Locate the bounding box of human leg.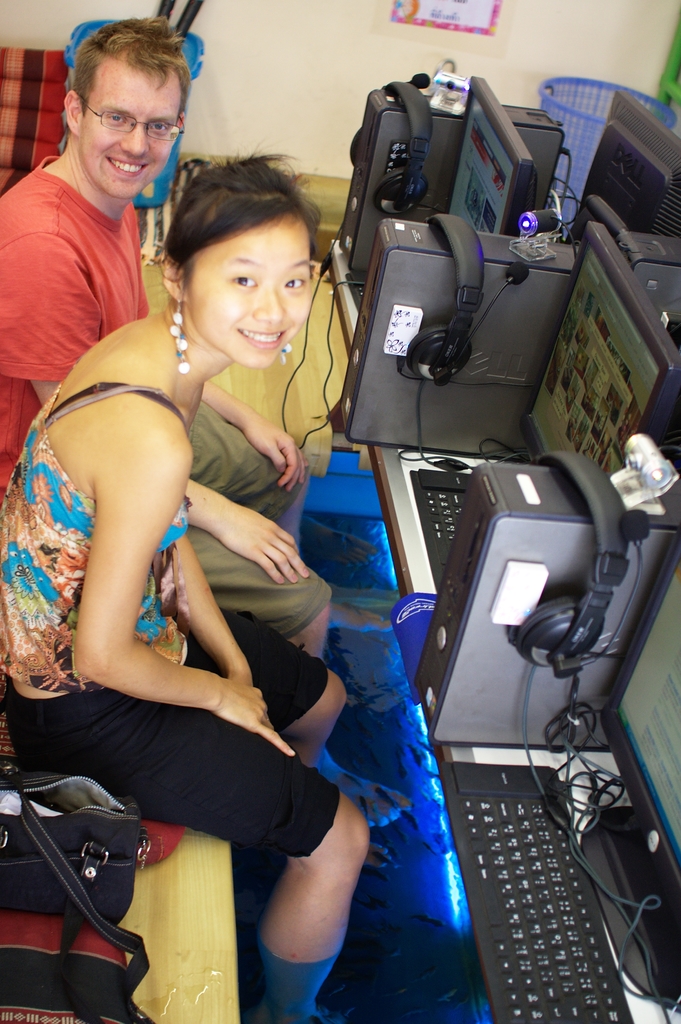
Bounding box: left=3, top=685, right=372, bottom=1023.
